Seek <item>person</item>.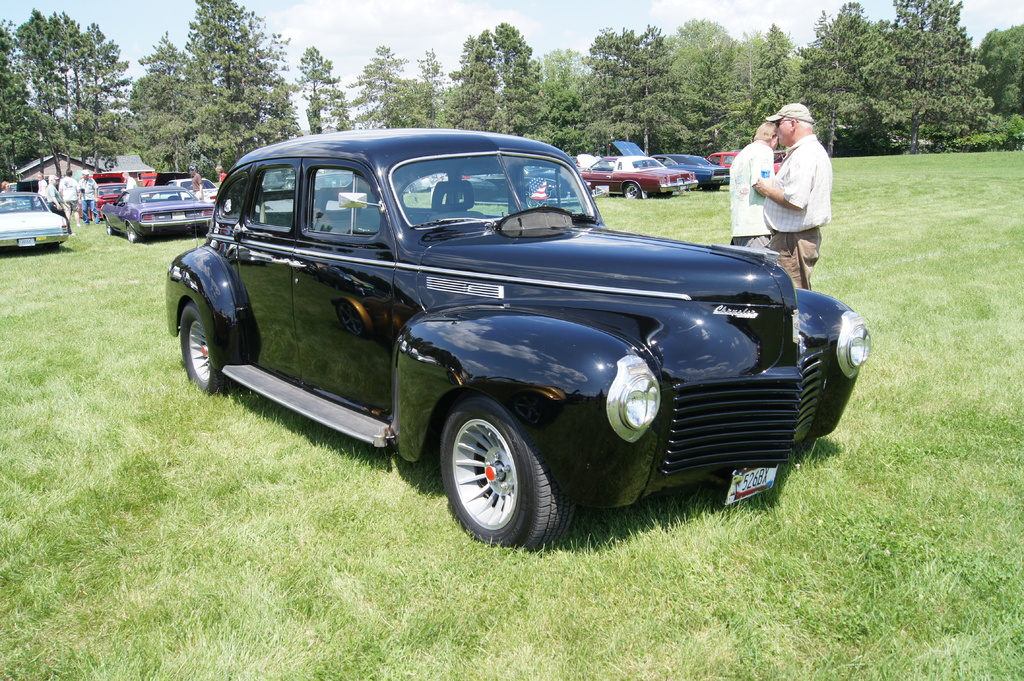
77:168:102:224.
